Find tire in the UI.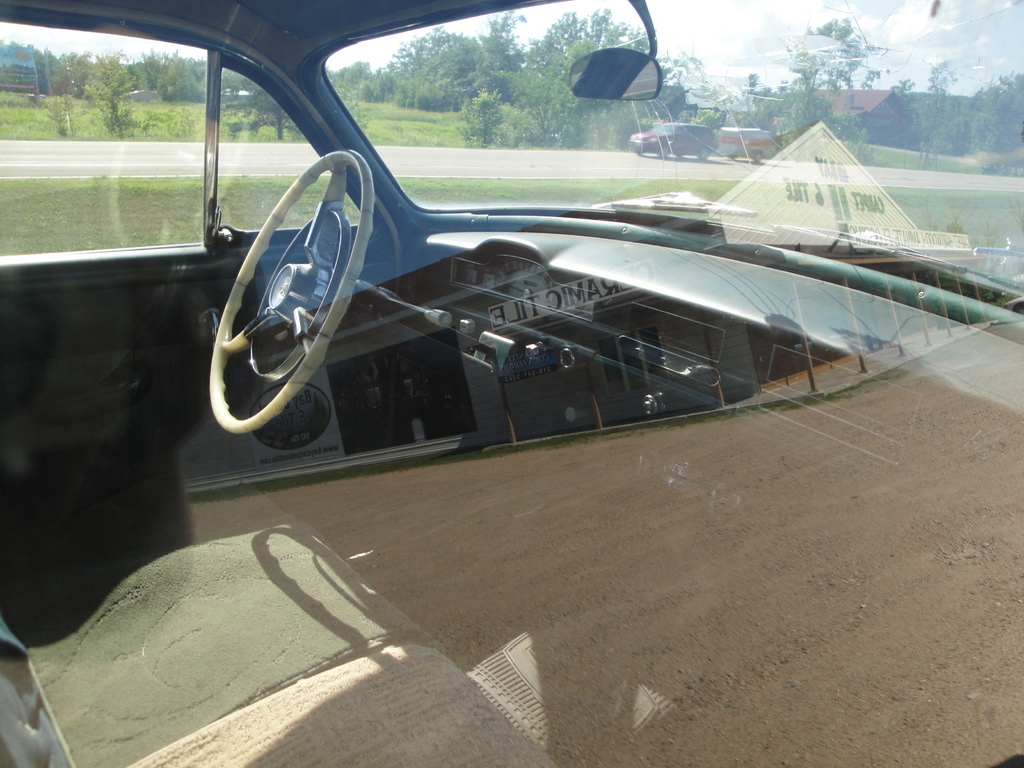
UI element at select_region(753, 153, 765, 161).
